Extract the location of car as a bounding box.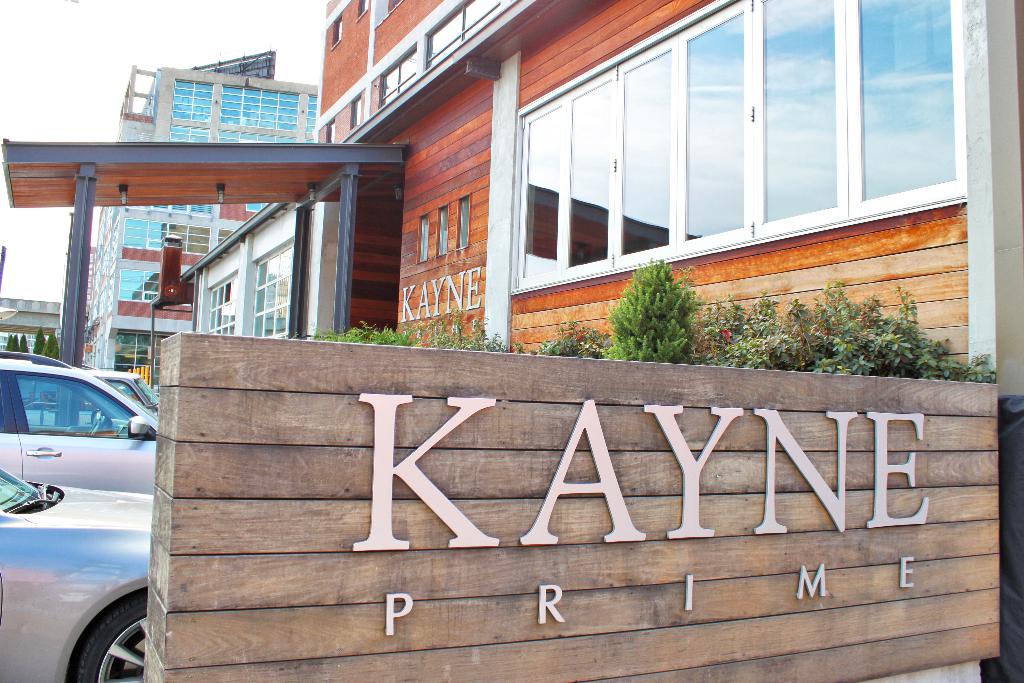
[left=15, top=368, right=159, bottom=427].
